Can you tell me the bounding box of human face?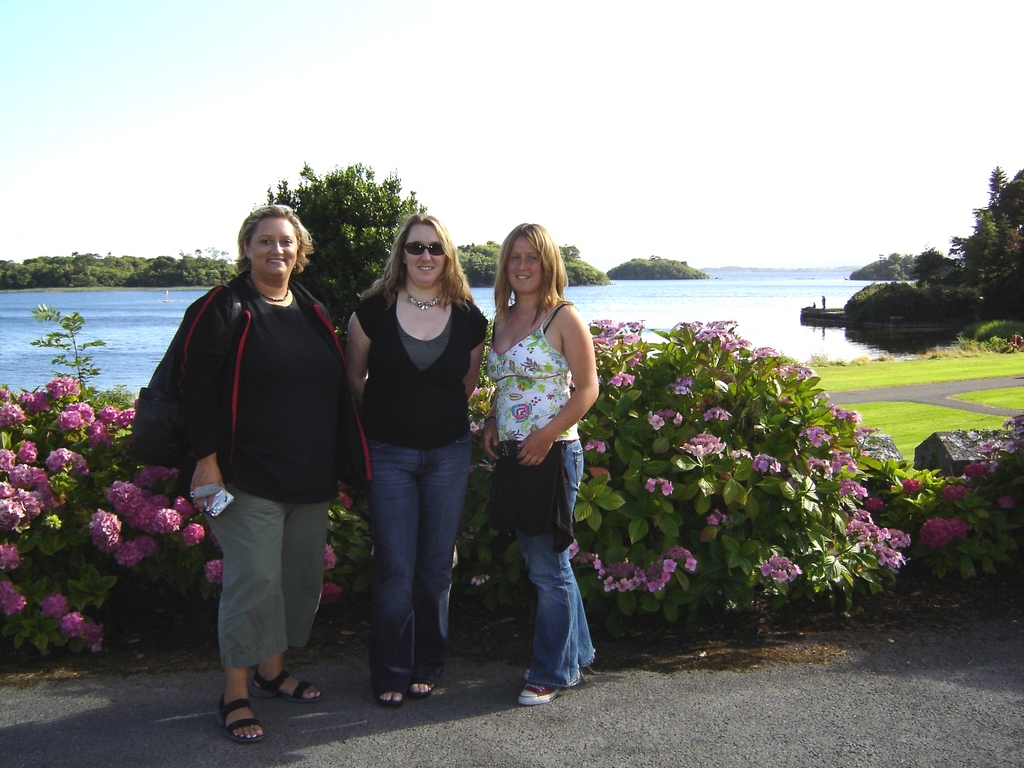
left=398, top=221, right=449, bottom=279.
